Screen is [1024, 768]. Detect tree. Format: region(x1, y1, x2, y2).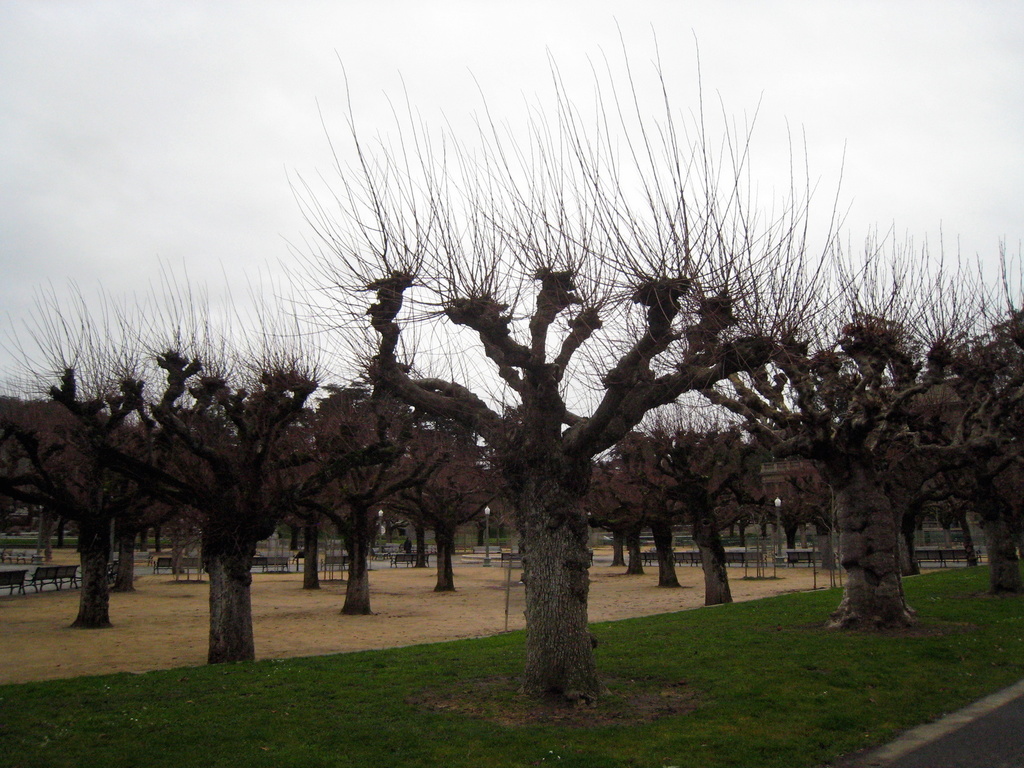
region(292, 403, 331, 589).
